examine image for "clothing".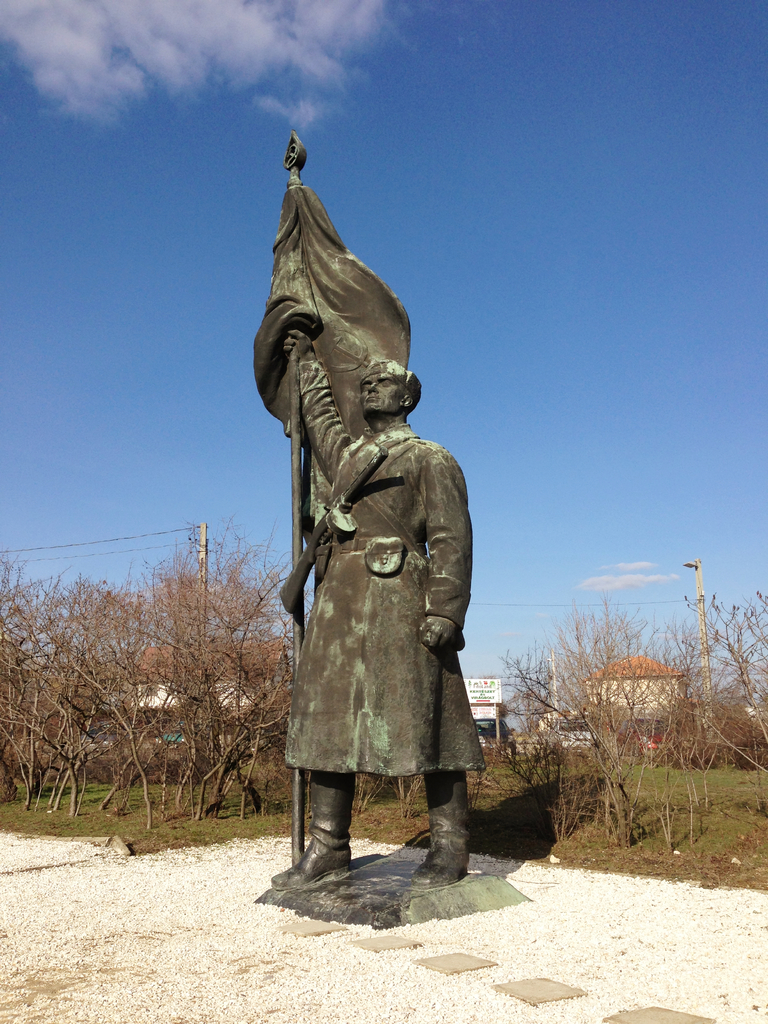
Examination result: x1=276 y1=355 x2=489 y2=780.
